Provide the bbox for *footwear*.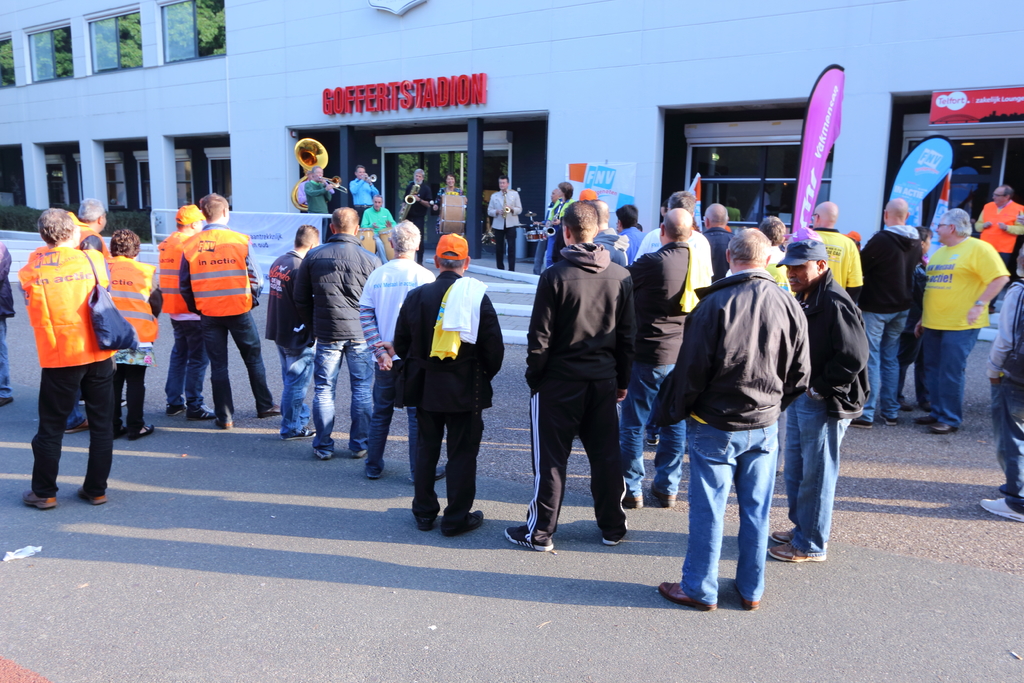
[x1=601, y1=538, x2=620, y2=546].
